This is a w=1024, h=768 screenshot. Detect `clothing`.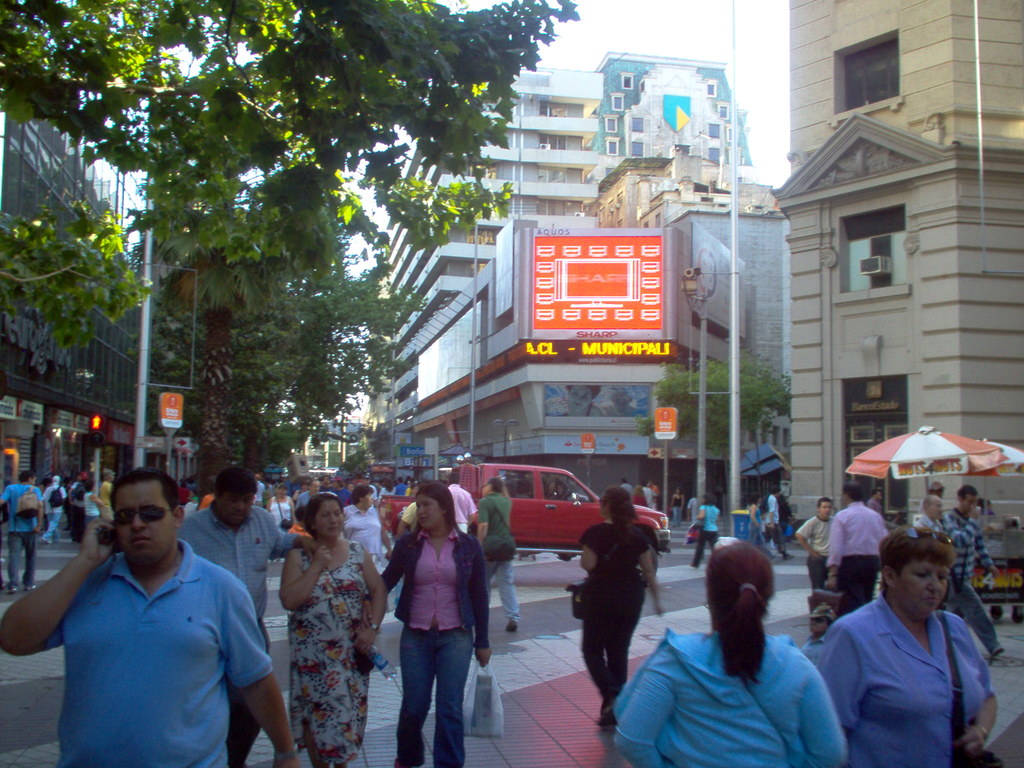
crop(372, 528, 500, 766).
